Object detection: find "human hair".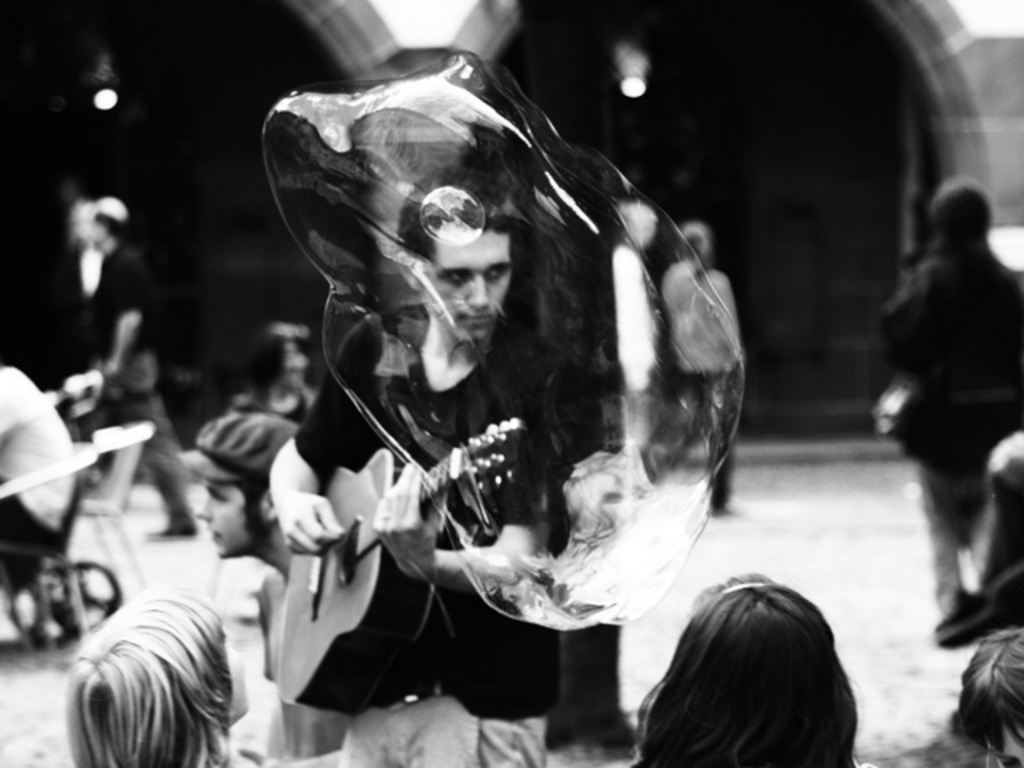
957,629,1022,754.
